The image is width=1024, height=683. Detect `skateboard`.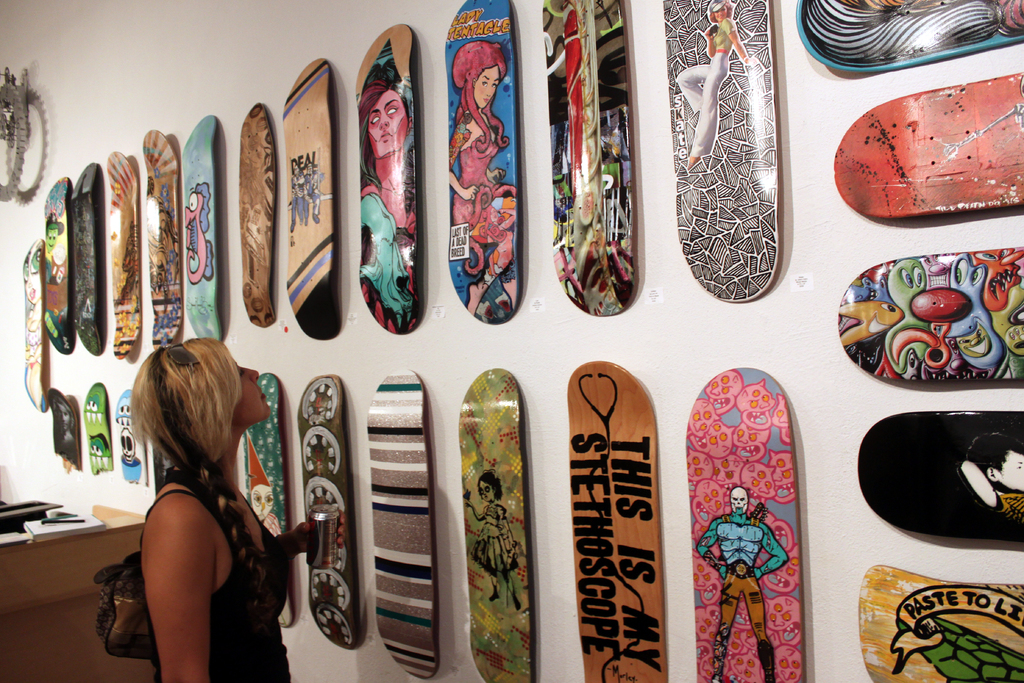
Detection: bbox=(655, 0, 781, 302).
